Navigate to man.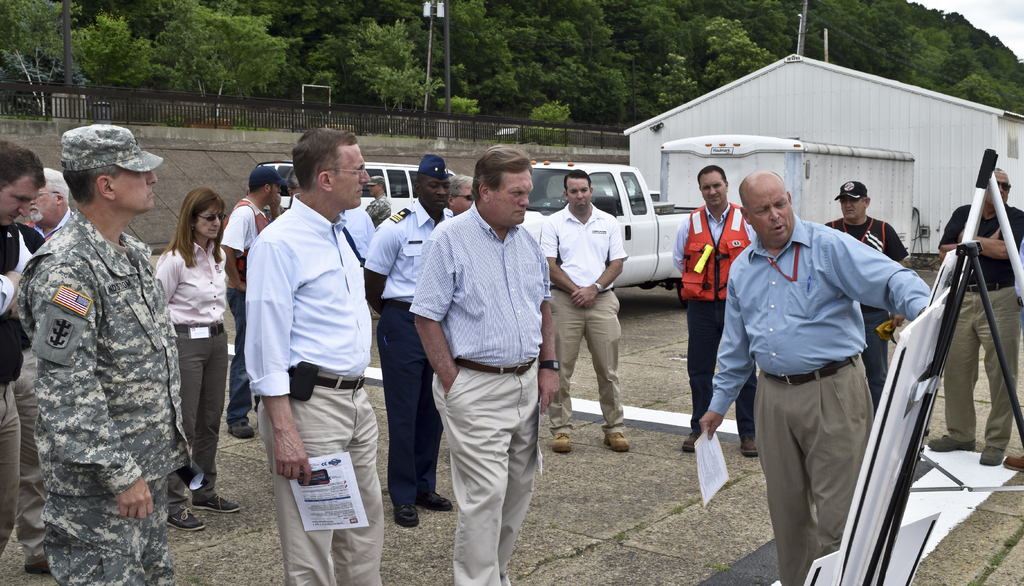
Navigation target: pyautogui.locateOnScreen(698, 174, 931, 585).
